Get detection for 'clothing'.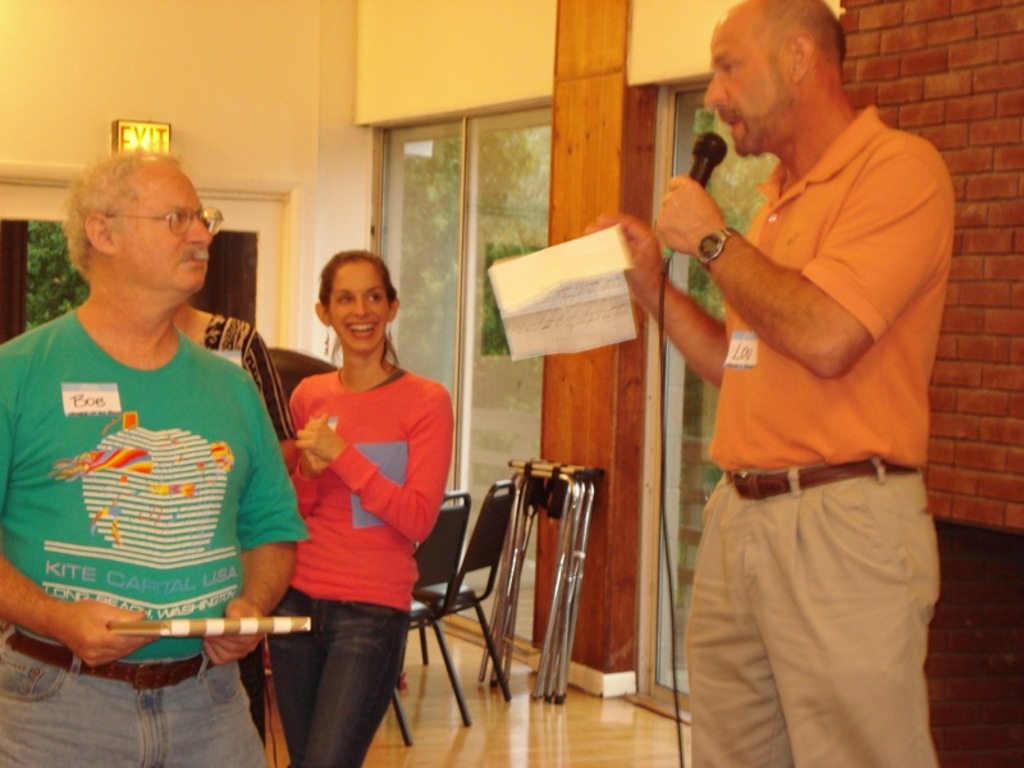
Detection: (left=681, top=115, right=933, bottom=767).
